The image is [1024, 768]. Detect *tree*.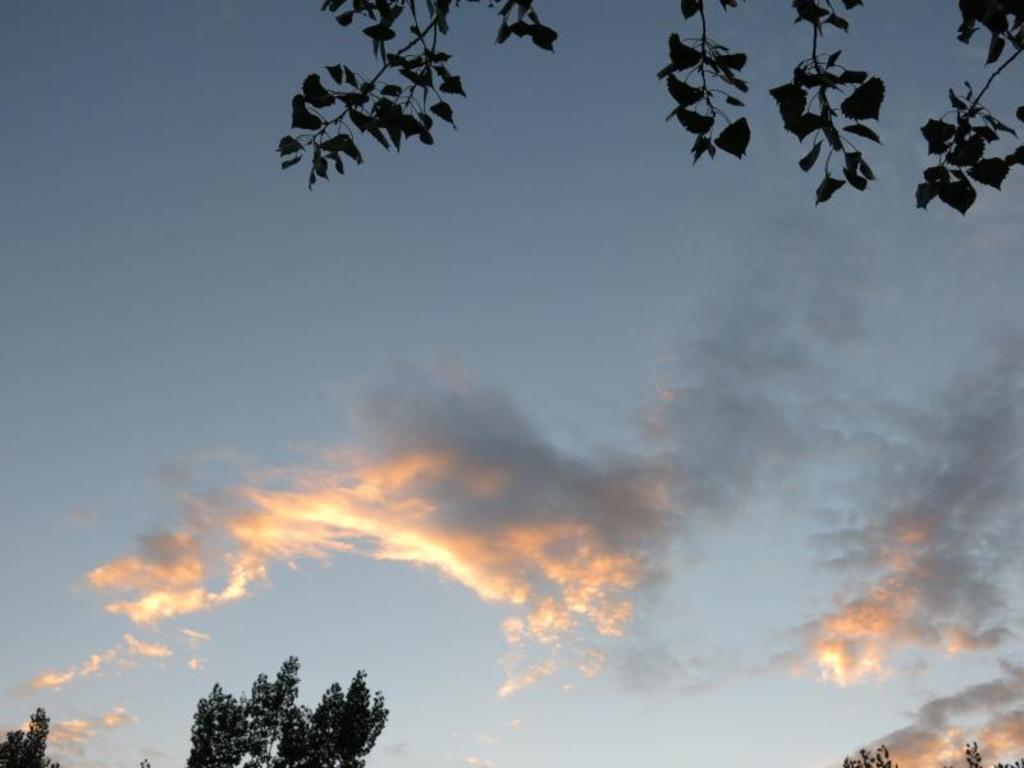
Detection: {"left": 0, "top": 703, "right": 69, "bottom": 767}.
